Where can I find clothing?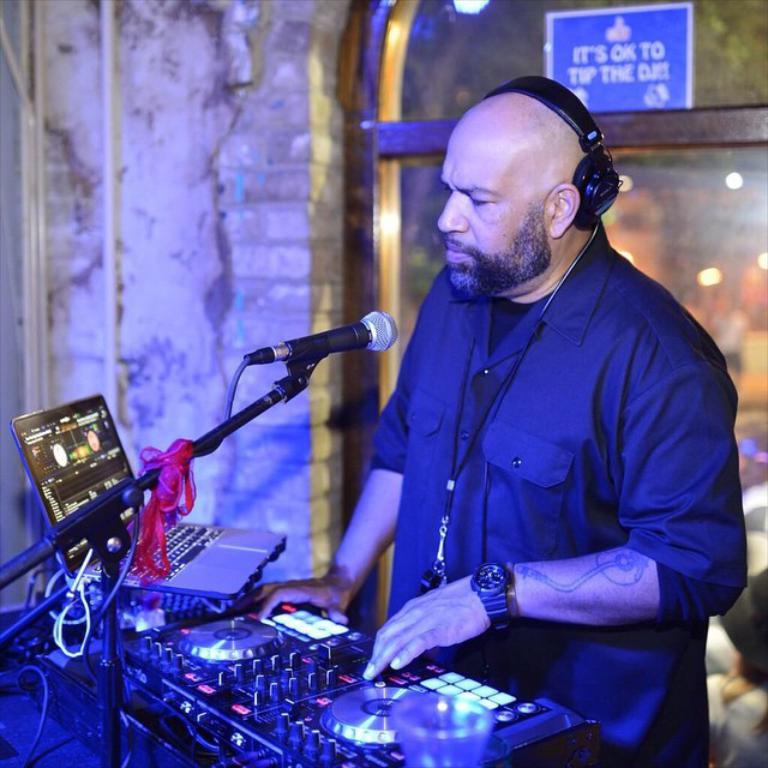
You can find it at Rect(373, 226, 751, 767).
